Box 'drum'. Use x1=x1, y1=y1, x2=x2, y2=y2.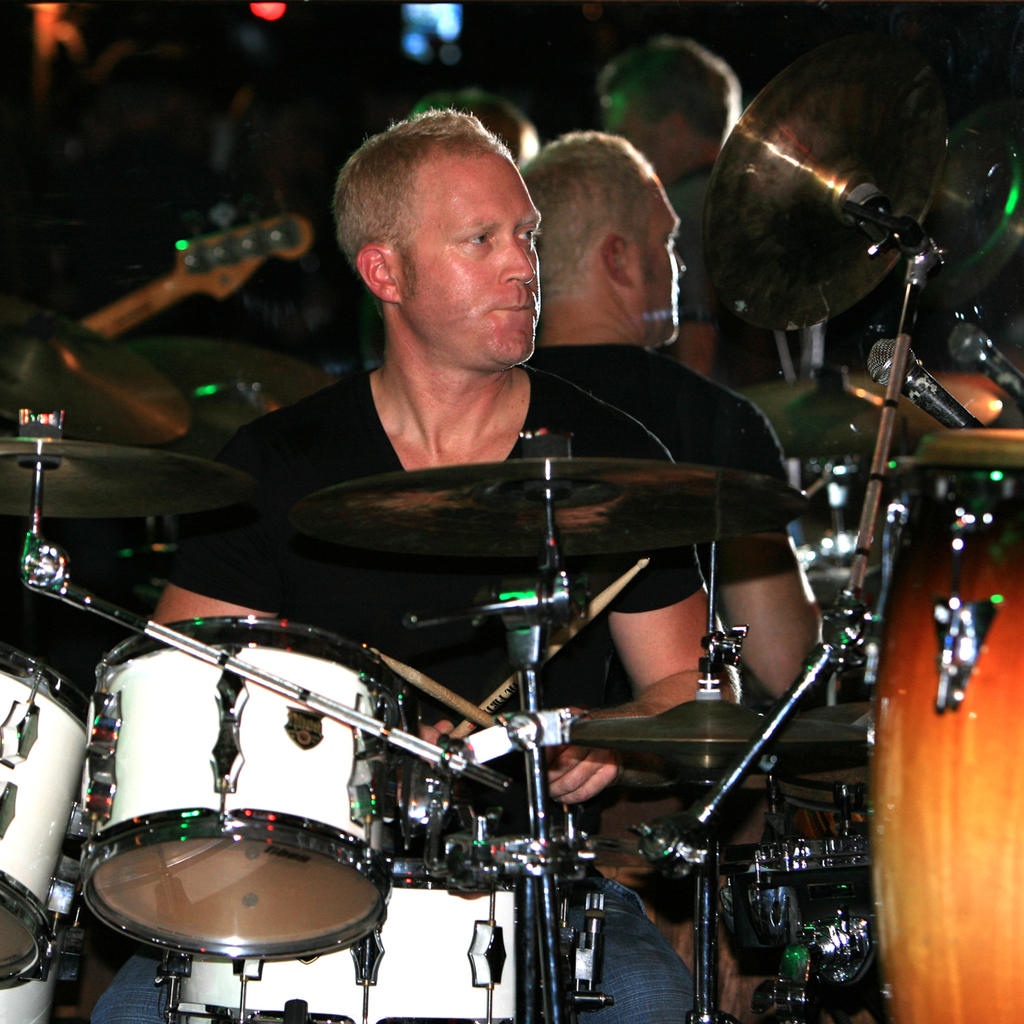
x1=160, y1=861, x2=525, y2=1023.
